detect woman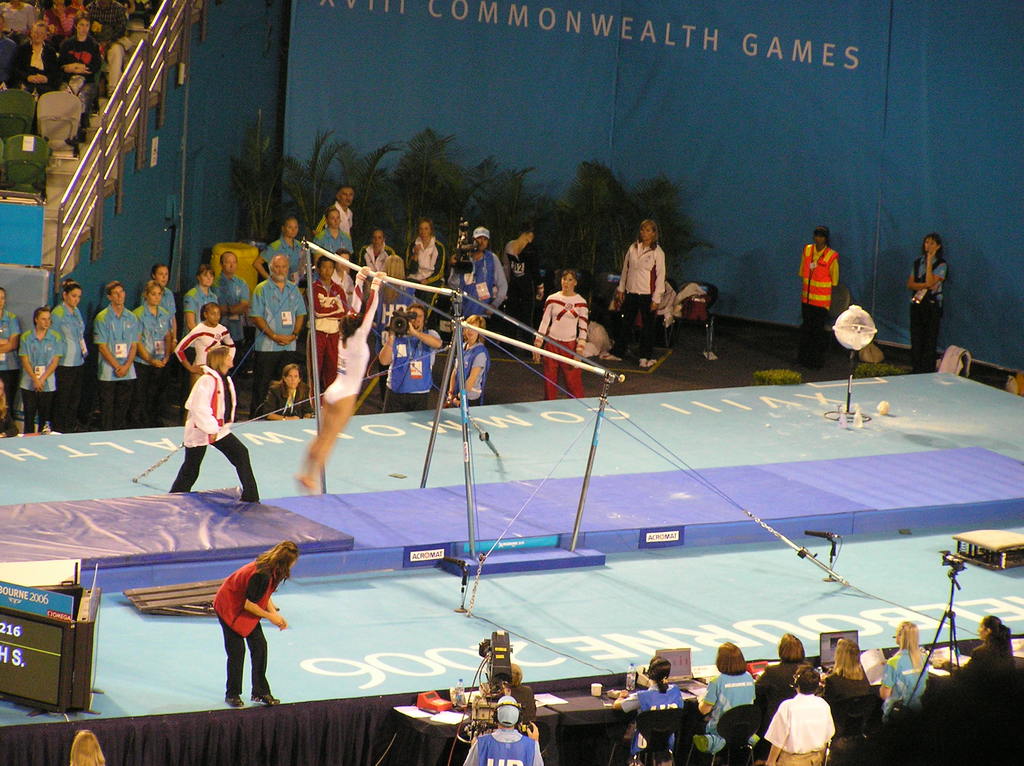
<region>132, 283, 174, 427</region>
